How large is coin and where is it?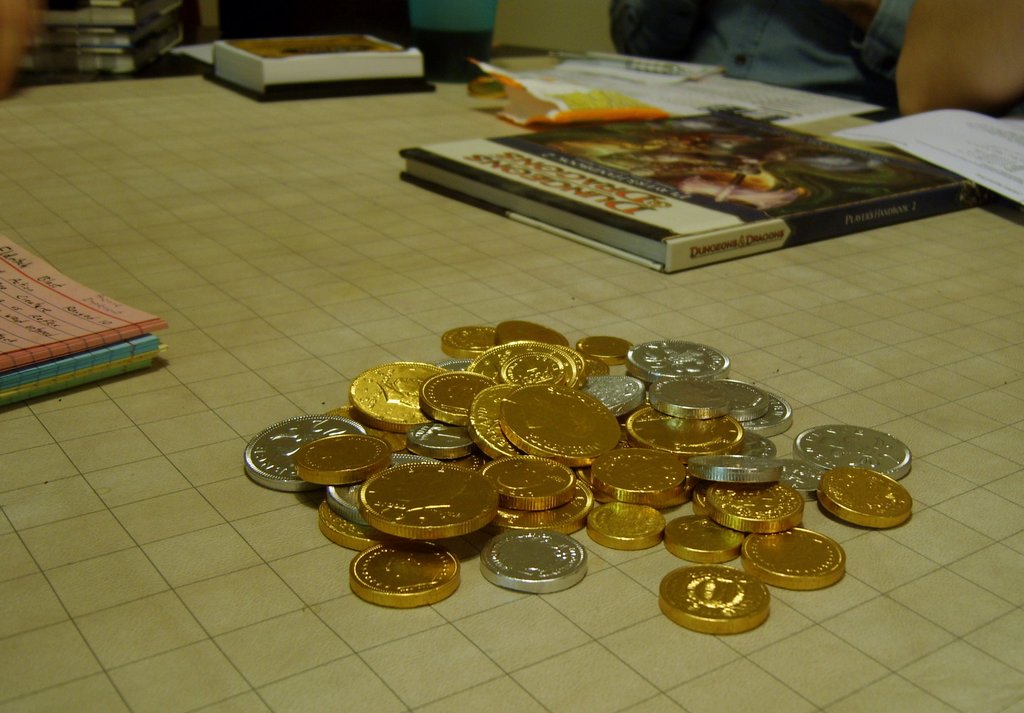
Bounding box: (502, 377, 621, 468).
